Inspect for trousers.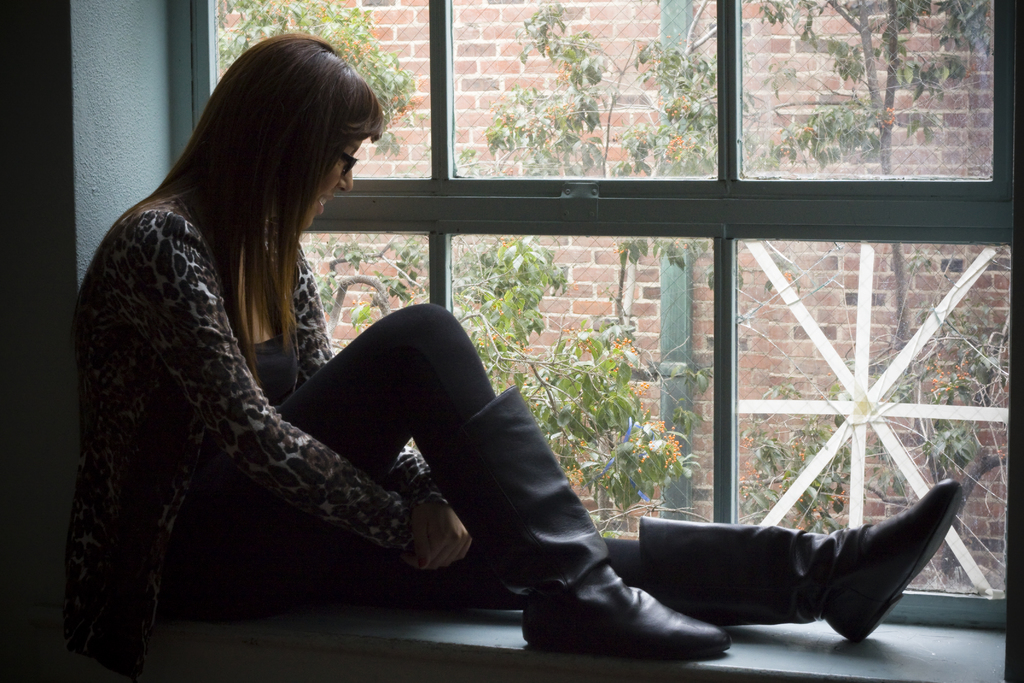
Inspection: 177, 331, 694, 640.
